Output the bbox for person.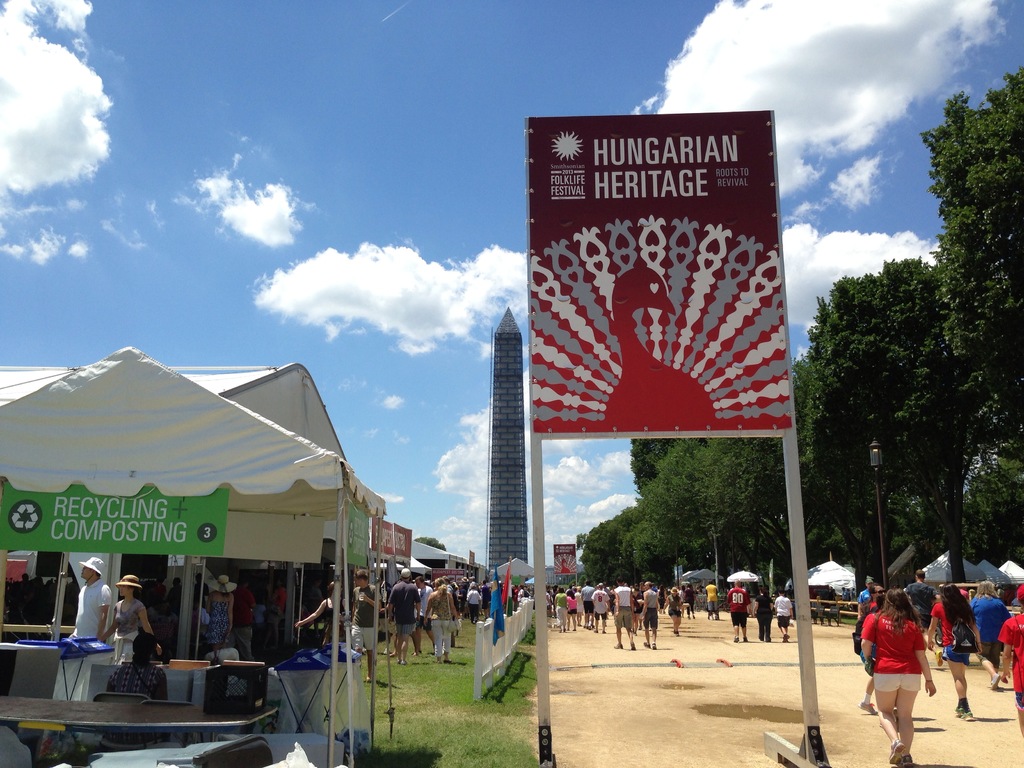
(604,582,616,615).
